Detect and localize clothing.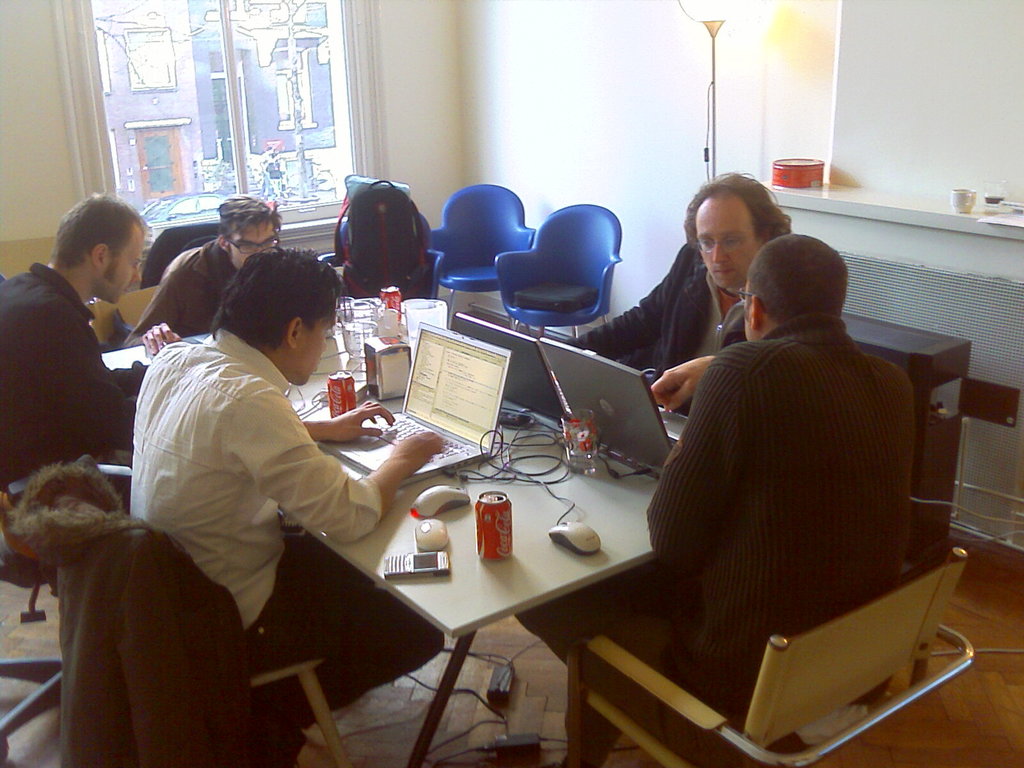
Localized at (x1=131, y1=238, x2=250, y2=333).
